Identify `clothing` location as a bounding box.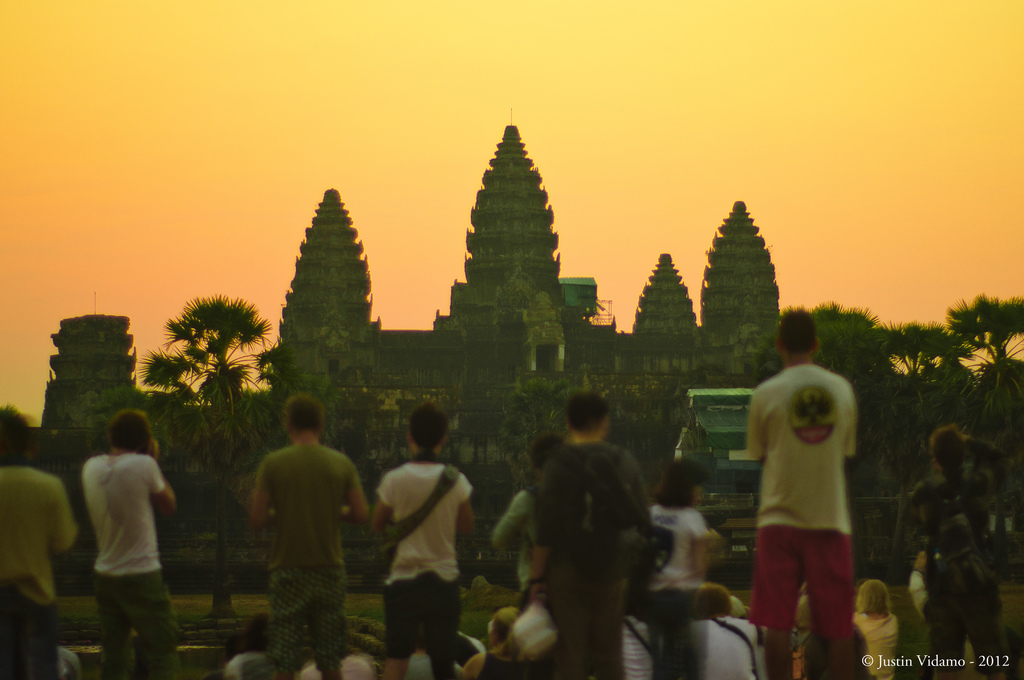
select_region(371, 459, 474, 676).
